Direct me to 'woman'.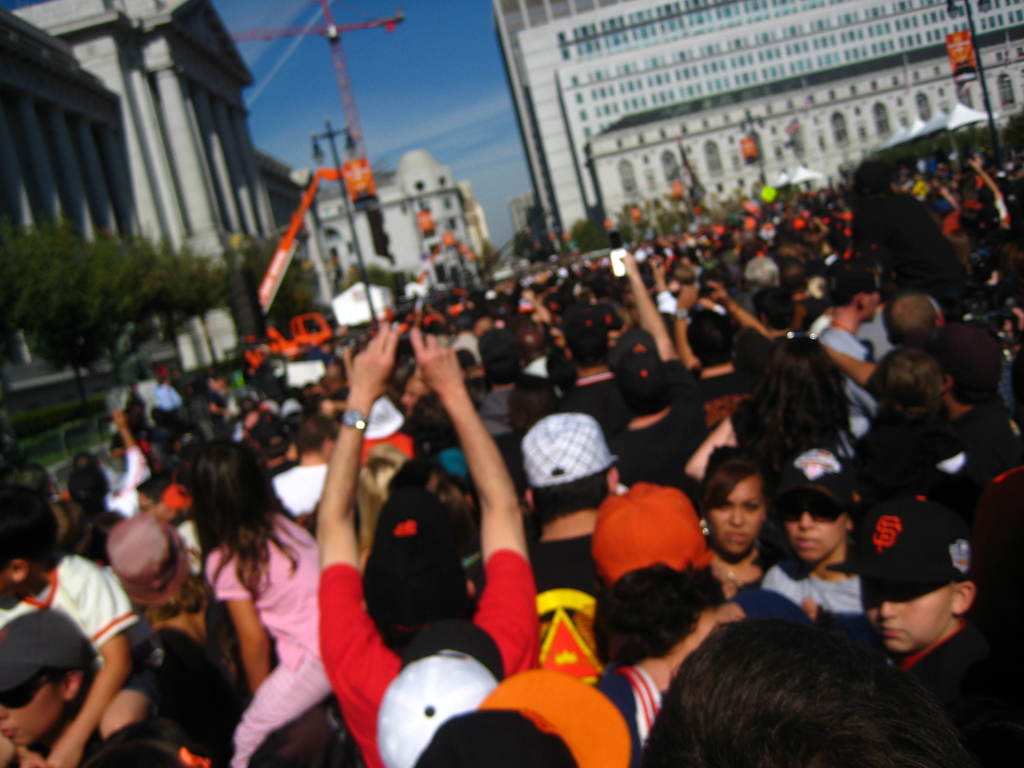
Direction: 697:442:772:605.
